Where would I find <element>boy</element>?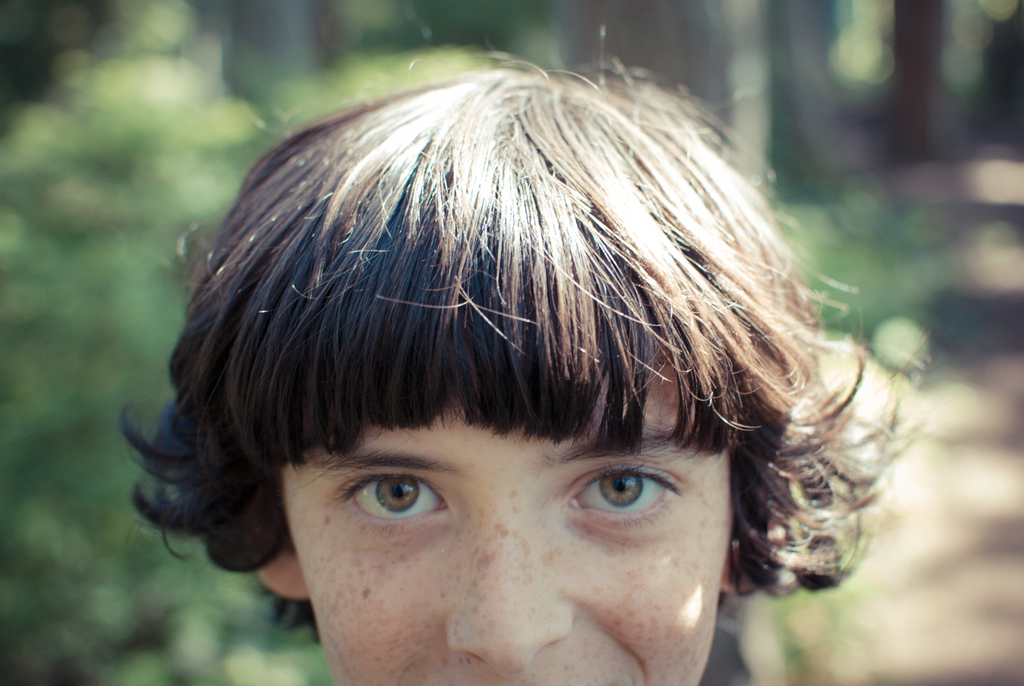
At (x1=120, y1=65, x2=892, y2=685).
